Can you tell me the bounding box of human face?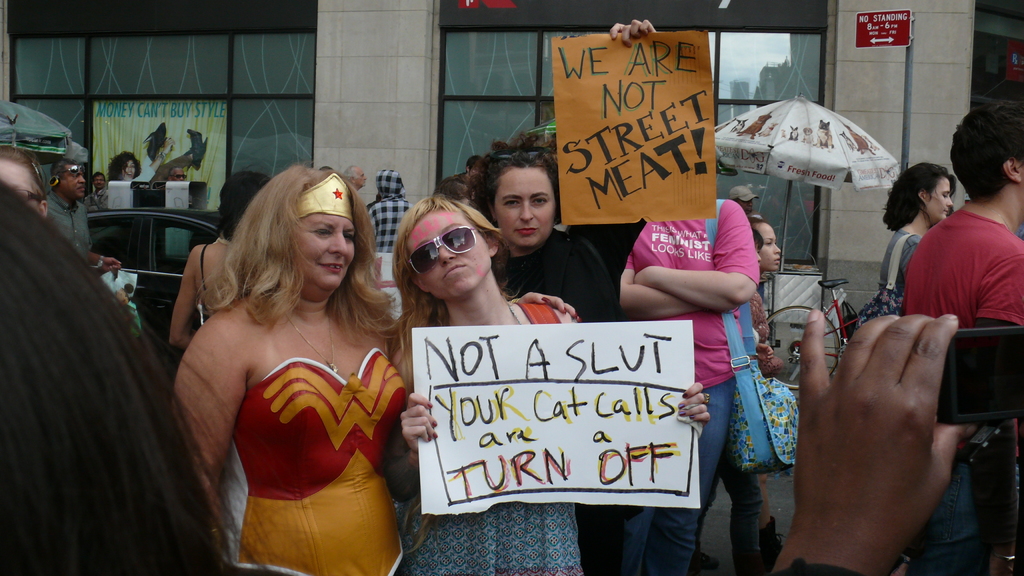
bbox=(354, 166, 369, 188).
